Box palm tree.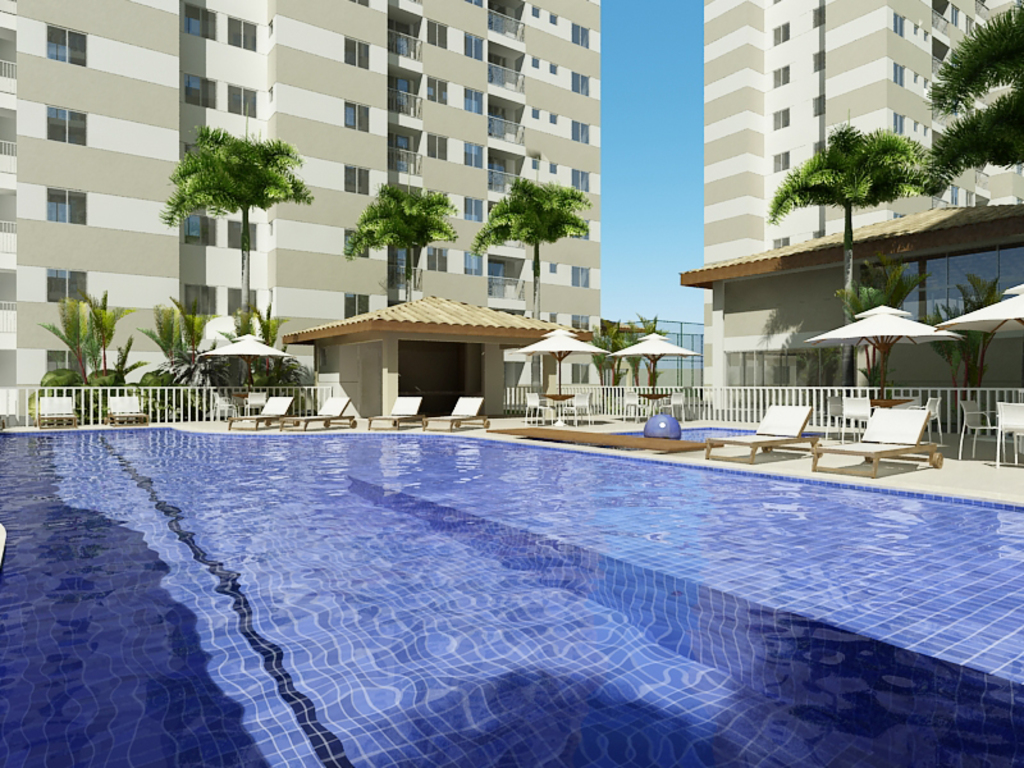
bbox(492, 178, 576, 284).
